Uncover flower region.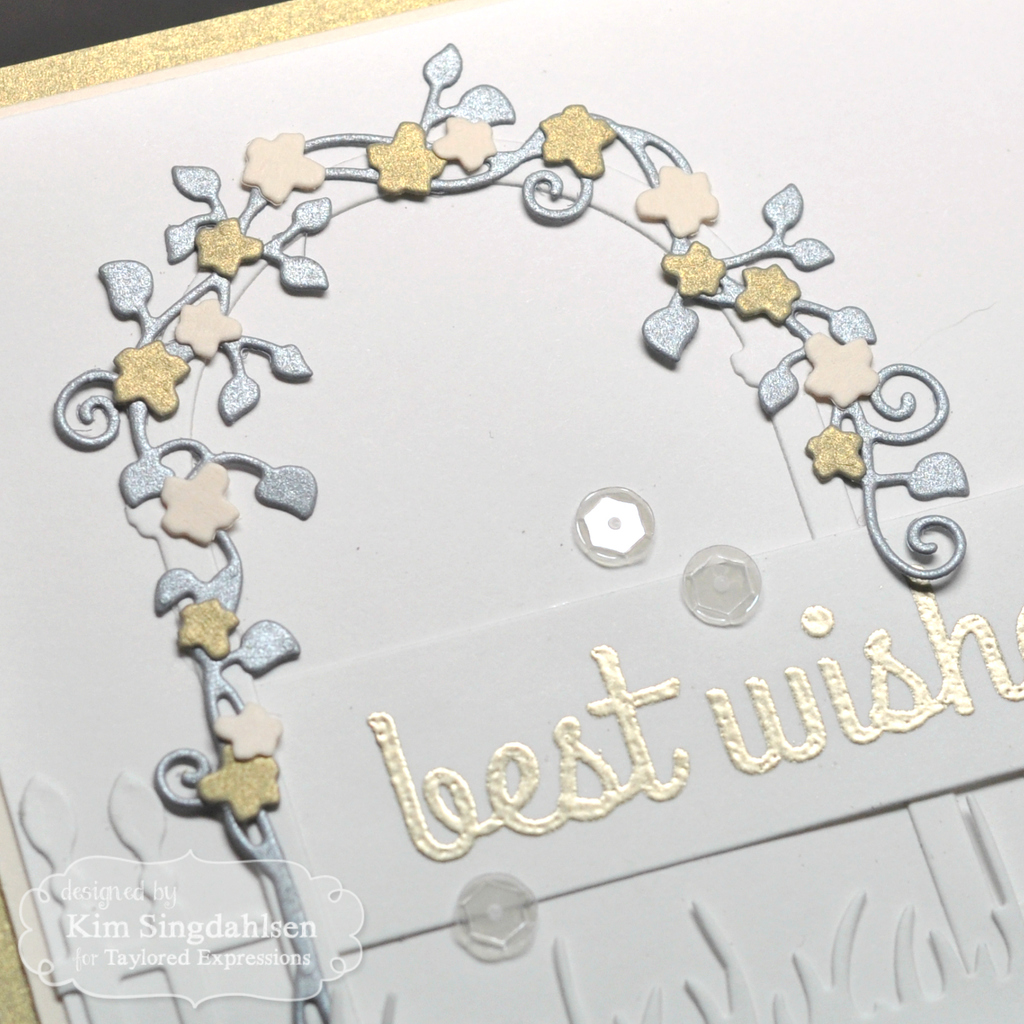
Uncovered: <region>109, 337, 189, 415</region>.
